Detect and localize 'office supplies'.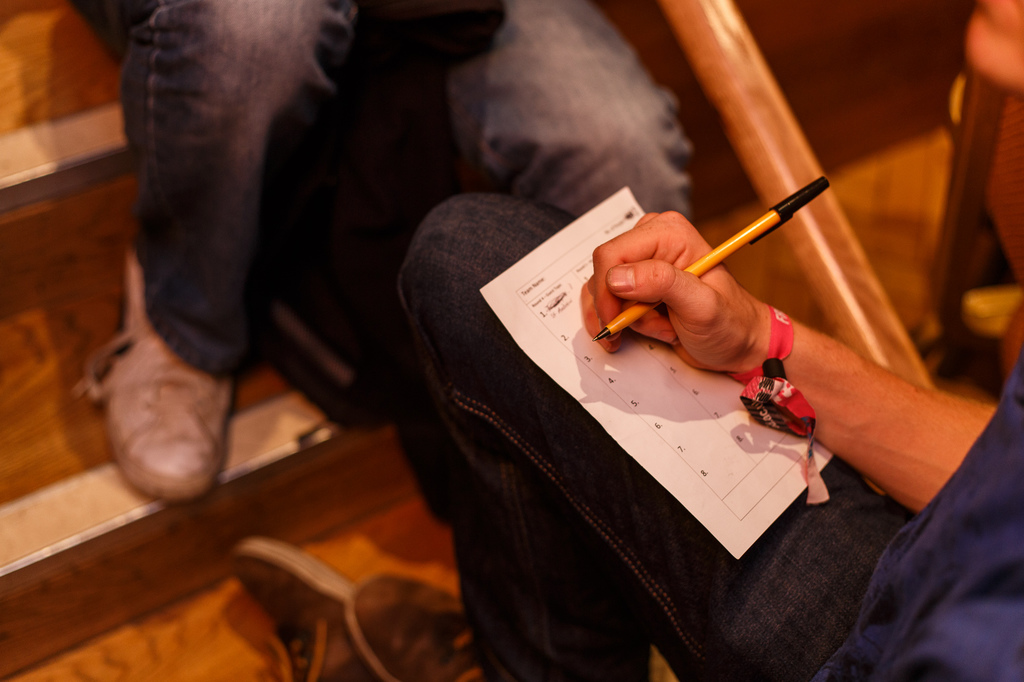
Localized at BBox(477, 185, 833, 559).
